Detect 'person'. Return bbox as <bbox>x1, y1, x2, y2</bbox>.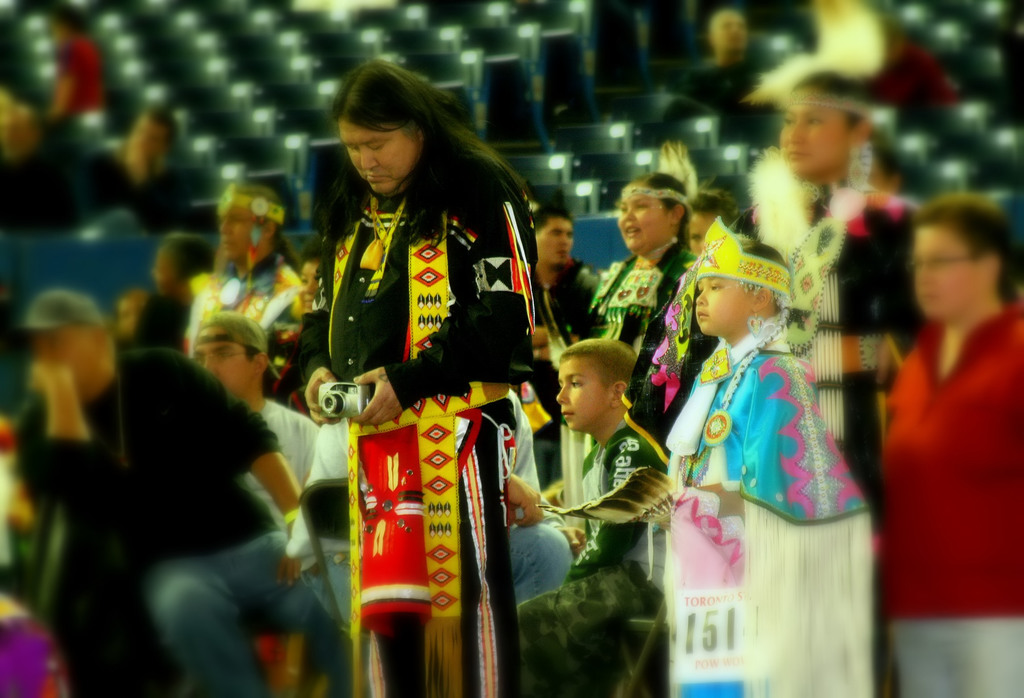
<bbox>589, 172, 701, 415</bbox>.
